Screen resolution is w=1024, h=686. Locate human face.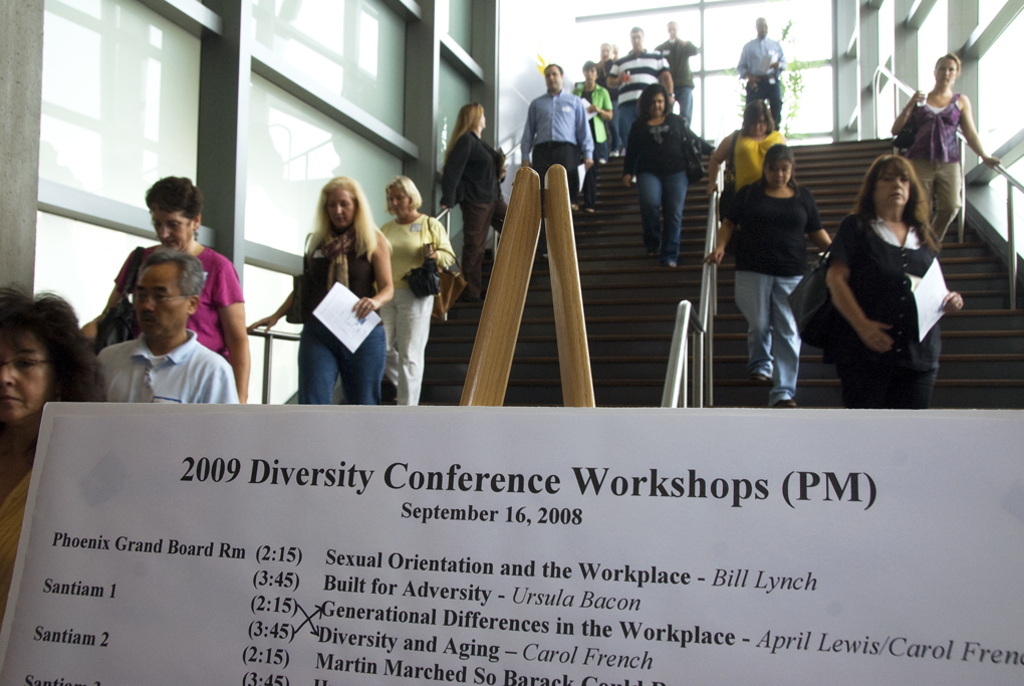
locate(387, 187, 411, 217).
